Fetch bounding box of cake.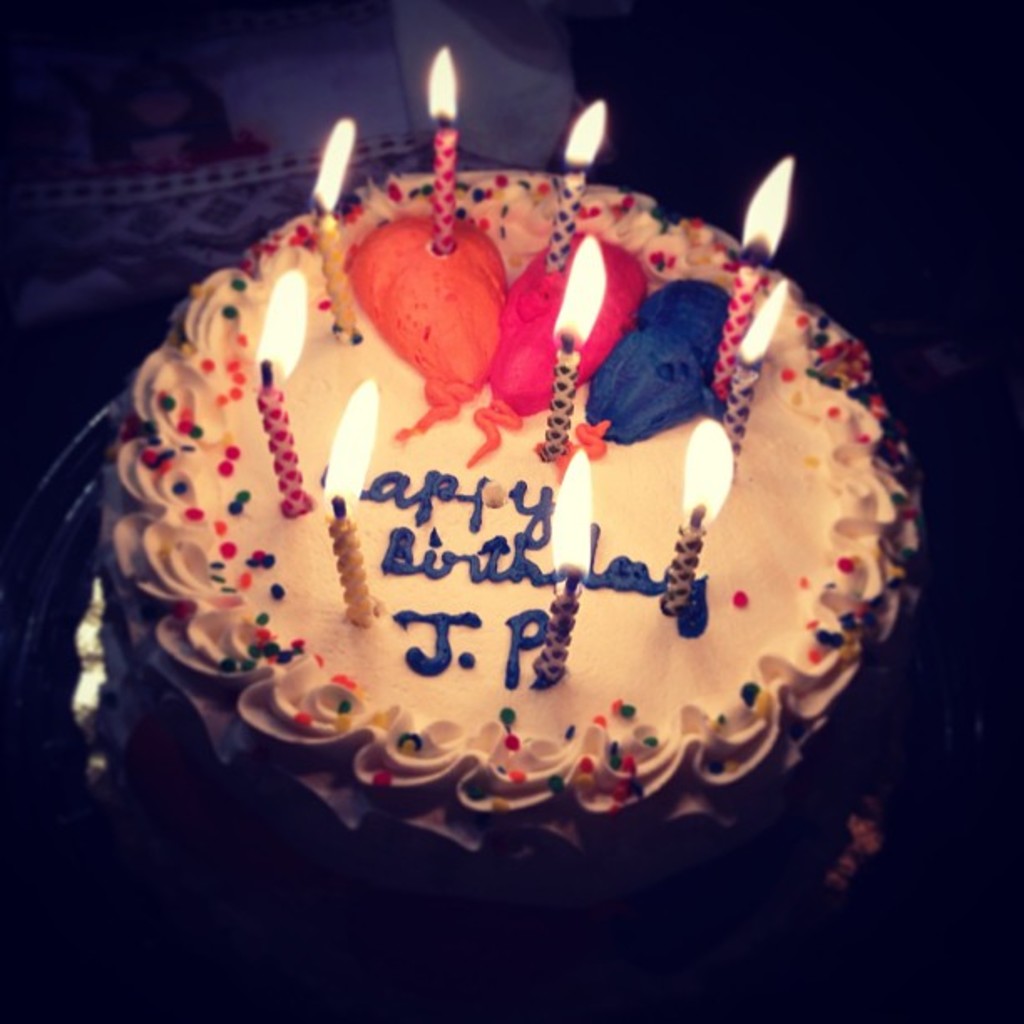
Bbox: (x1=104, y1=157, x2=924, y2=860).
